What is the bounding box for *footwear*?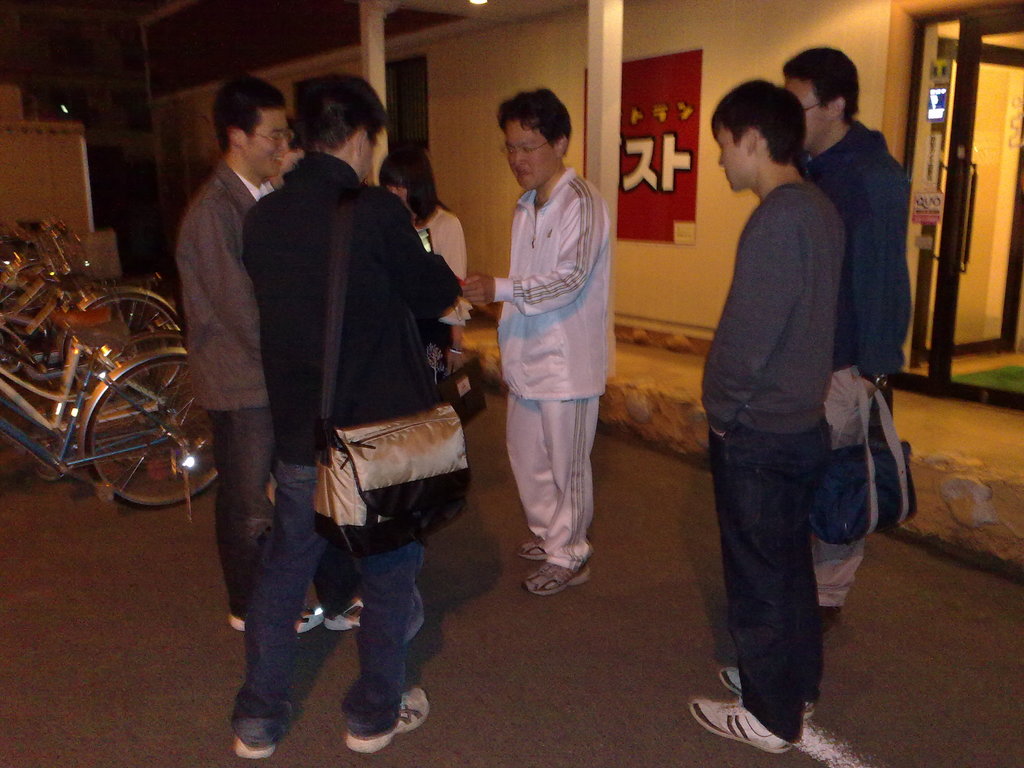
rect(524, 544, 554, 565).
